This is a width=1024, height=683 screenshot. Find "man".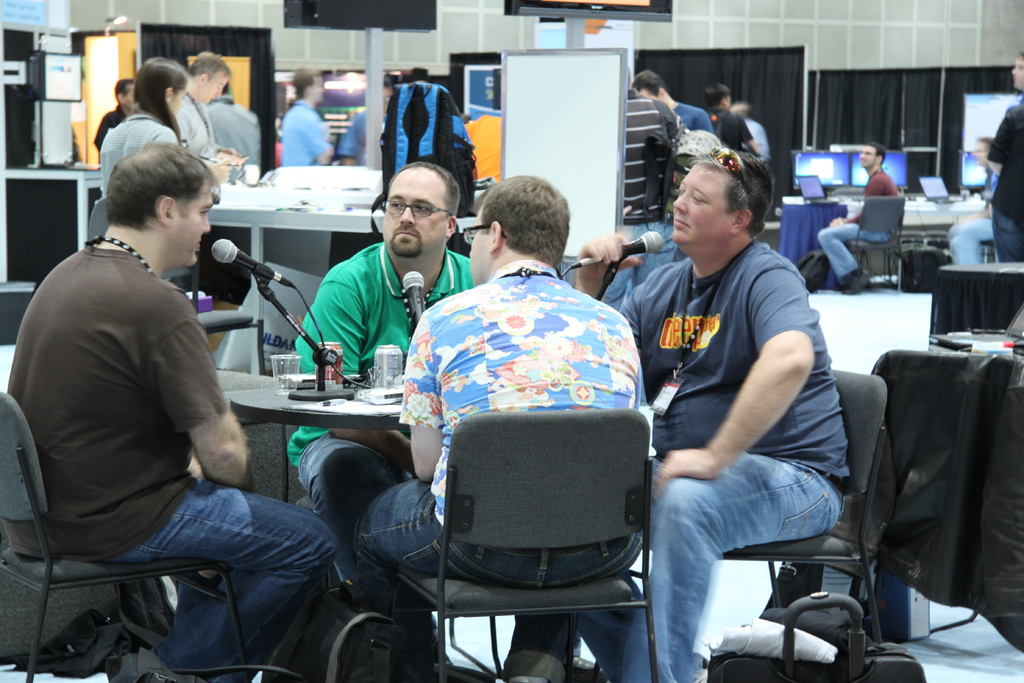
Bounding box: pyautogui.locateOnScreen(700, 86, 761, 163).
